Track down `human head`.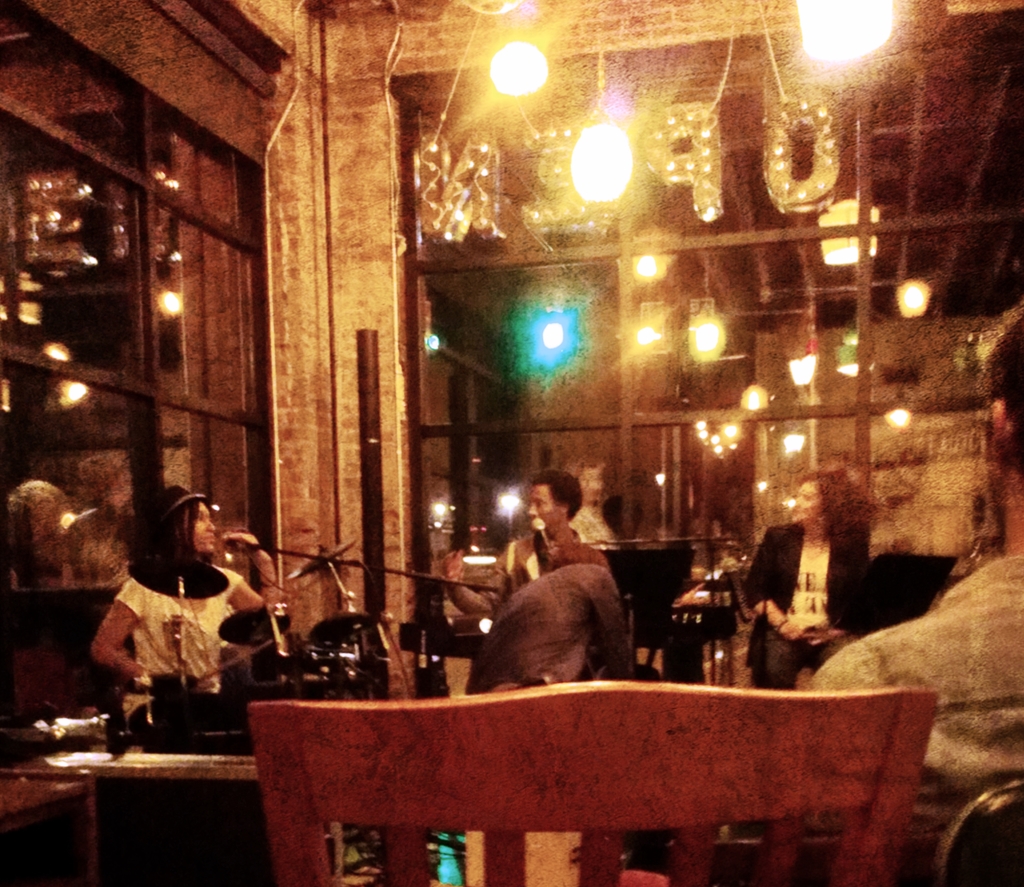
Tracked to {"left": 975, "top": 311, "right": 1023, "bottom": 539}.
